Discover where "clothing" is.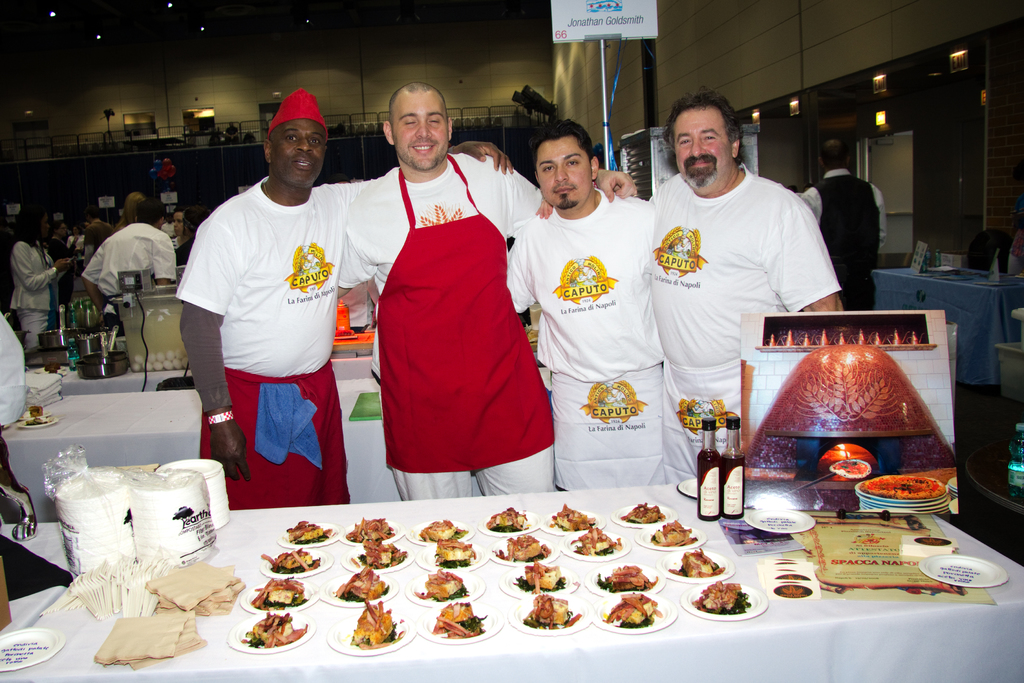
Discovered at x1=175 y1=180 x2=353 y2=508.
